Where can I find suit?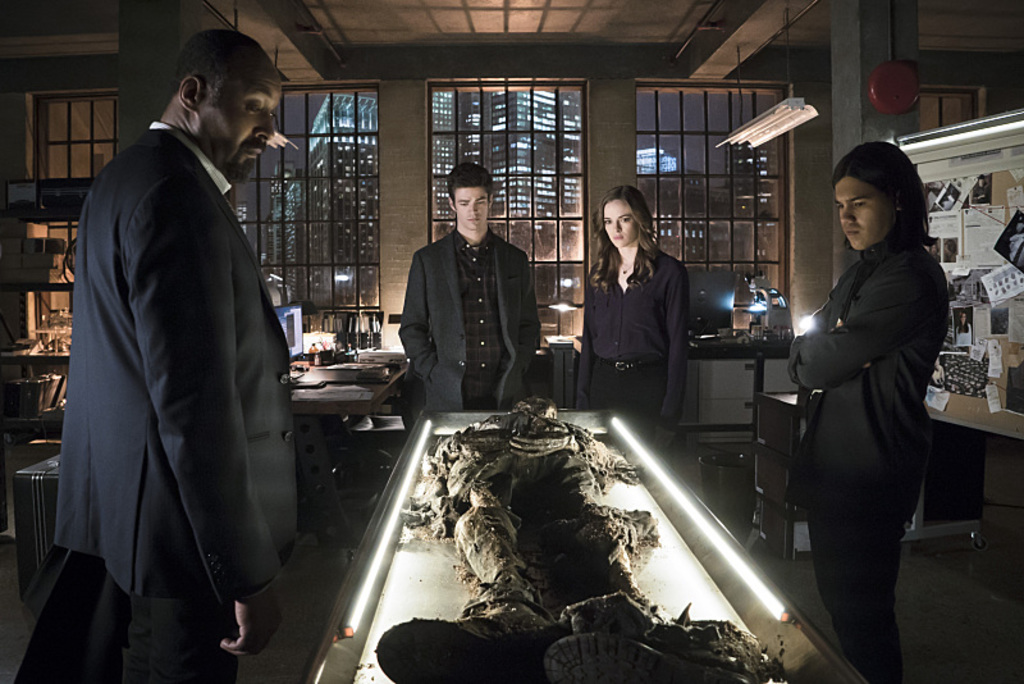
You can find it at 51, 15, 302, 674.
